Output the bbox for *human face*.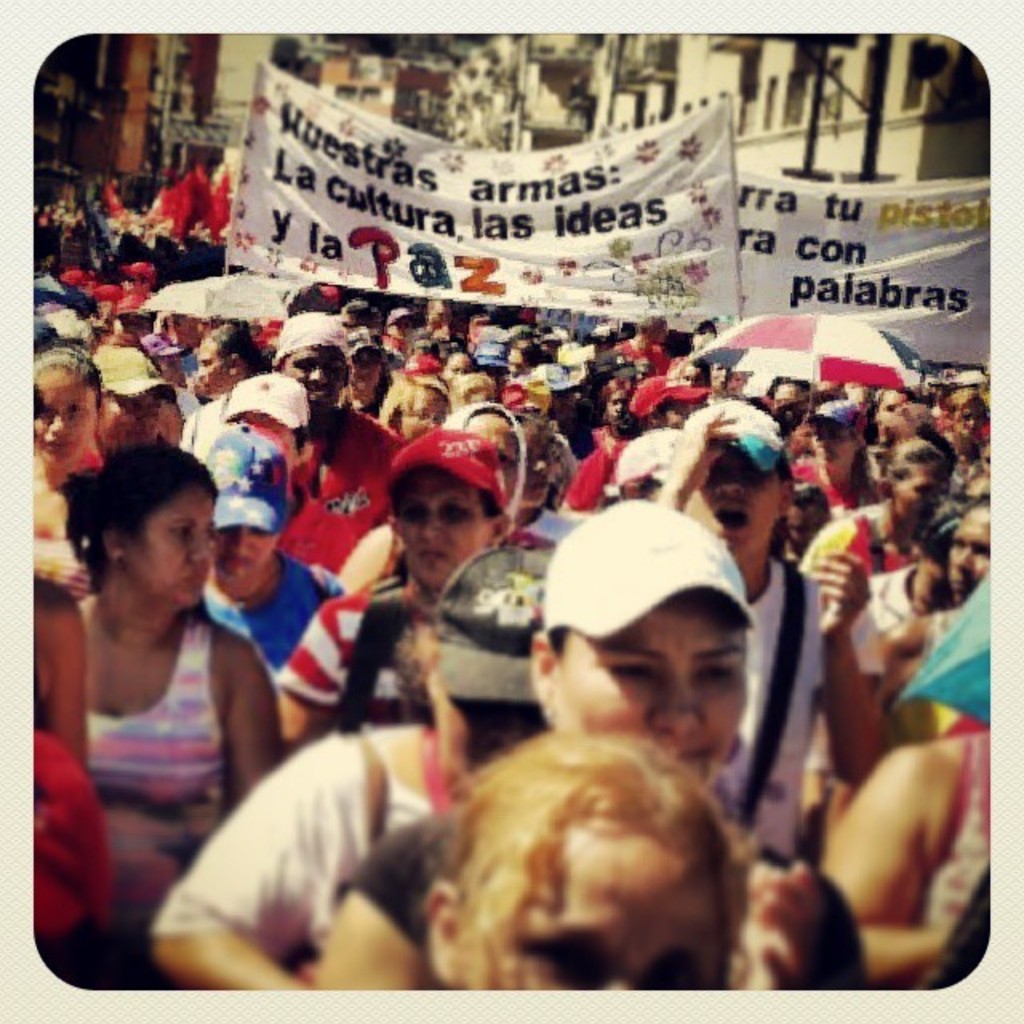
x1=394, y1=461, x2=493, y2=594.
